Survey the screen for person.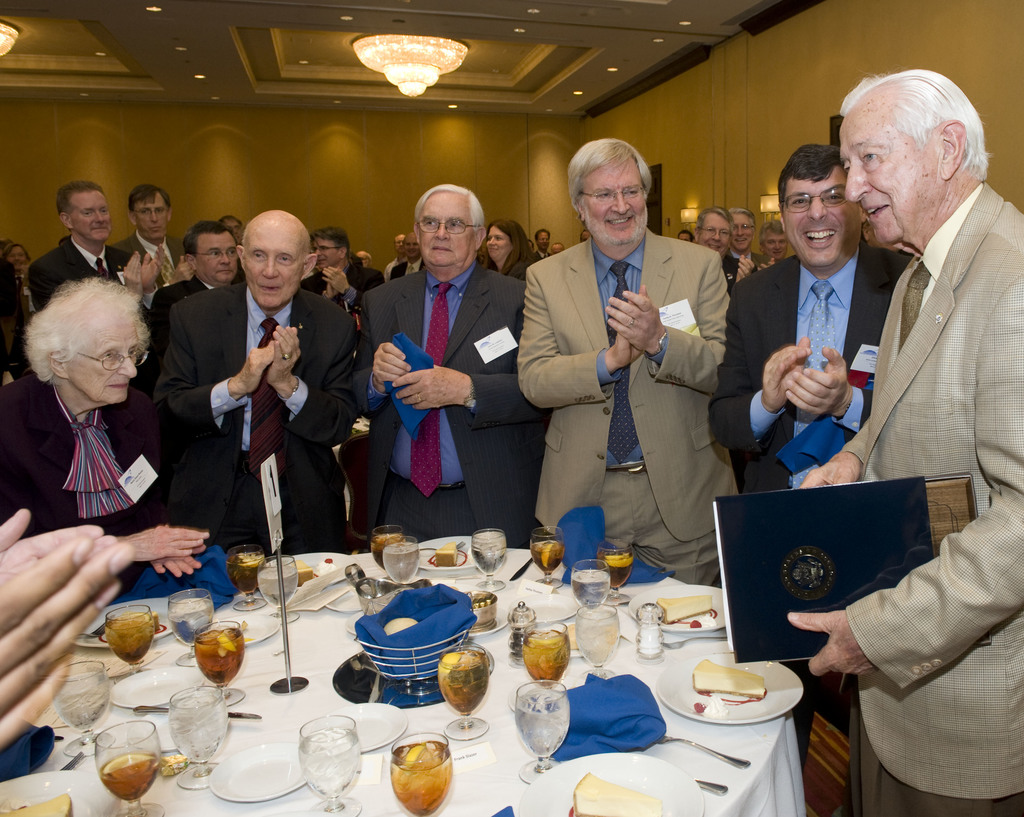
Survey found: Rect(767, 211, 796, 271).
